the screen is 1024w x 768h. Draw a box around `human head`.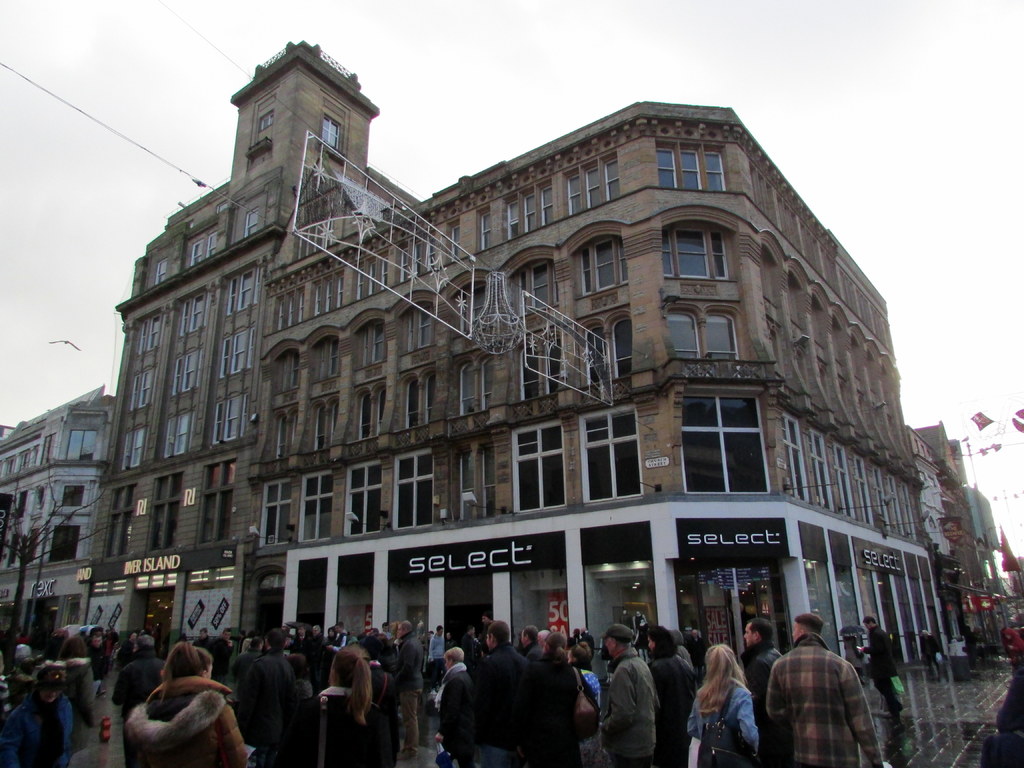
[x1=703, y1=644, x2=735, y2=678].
